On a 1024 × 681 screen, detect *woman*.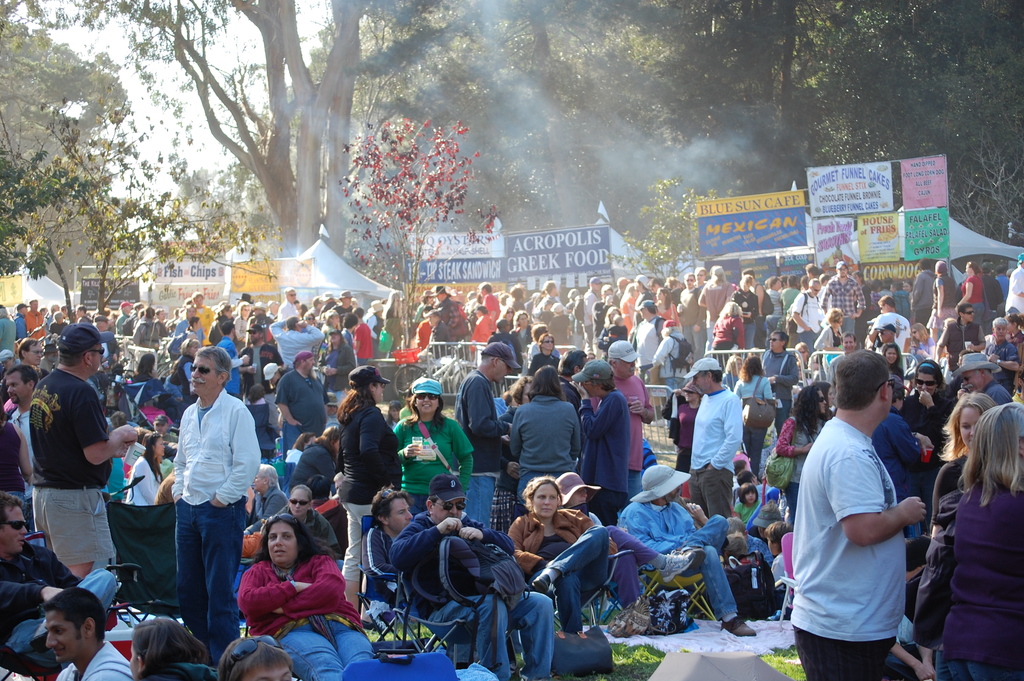
region(660, 382, 705, 472).
